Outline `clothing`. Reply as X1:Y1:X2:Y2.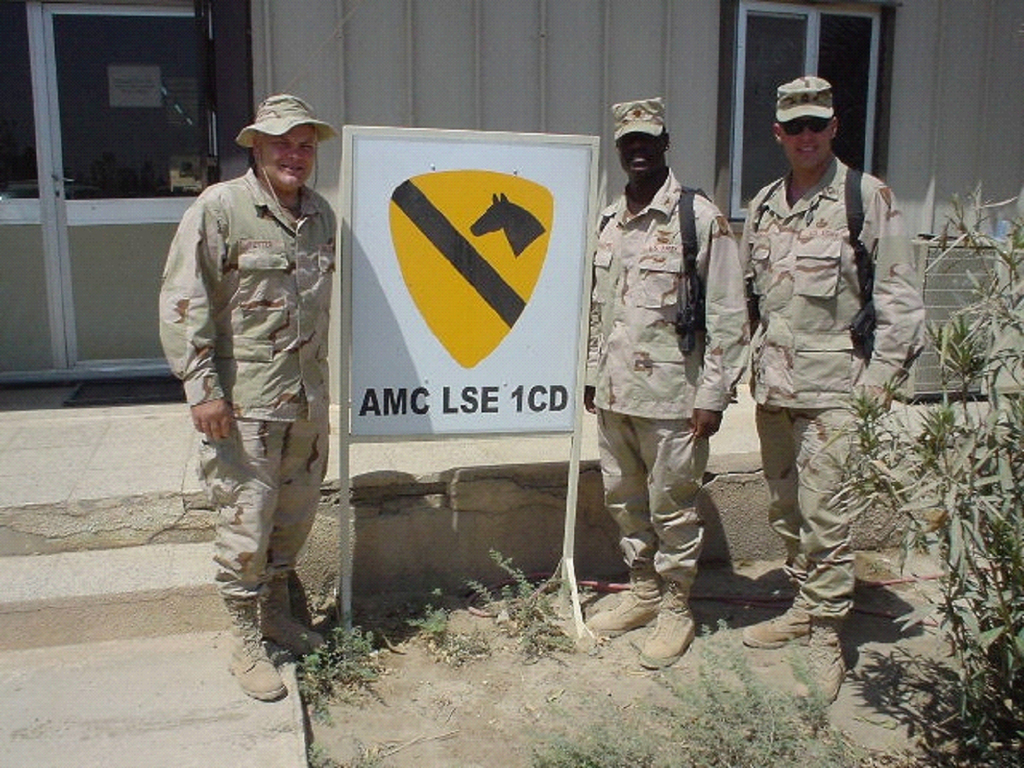
591:169:750:588.
